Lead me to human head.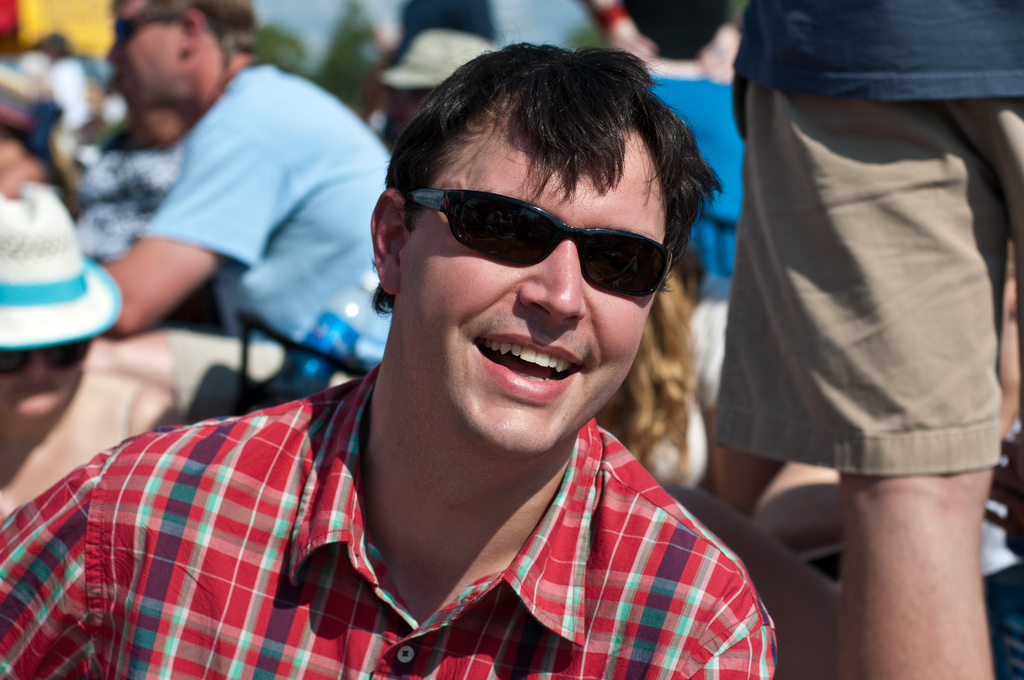
Lead to detection(0, 186, 94, 418).
